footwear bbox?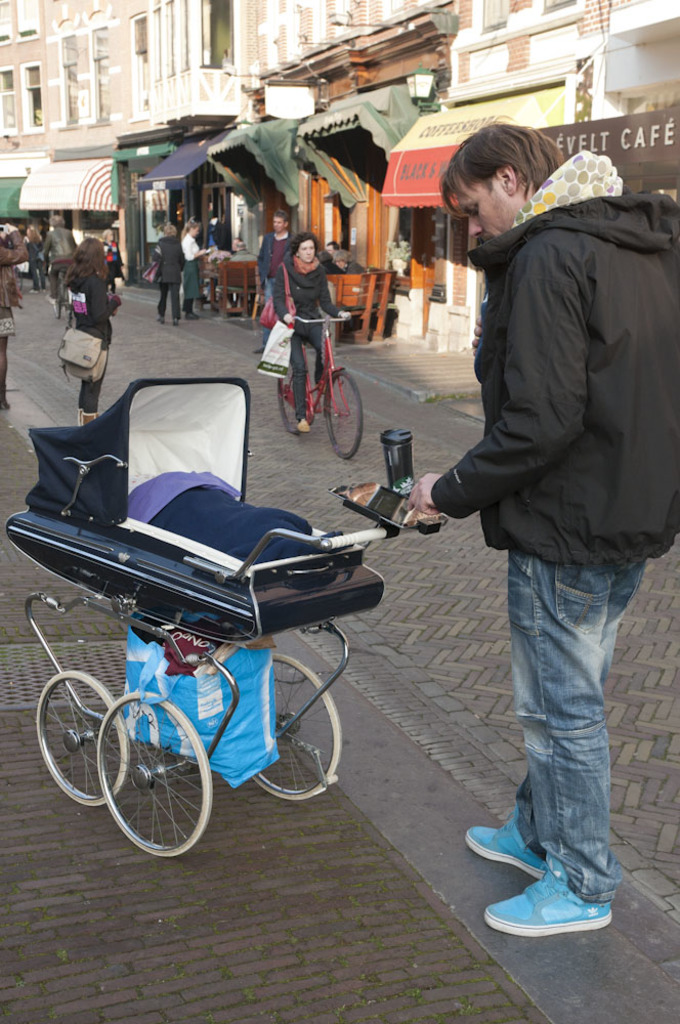
75,408,103,427
